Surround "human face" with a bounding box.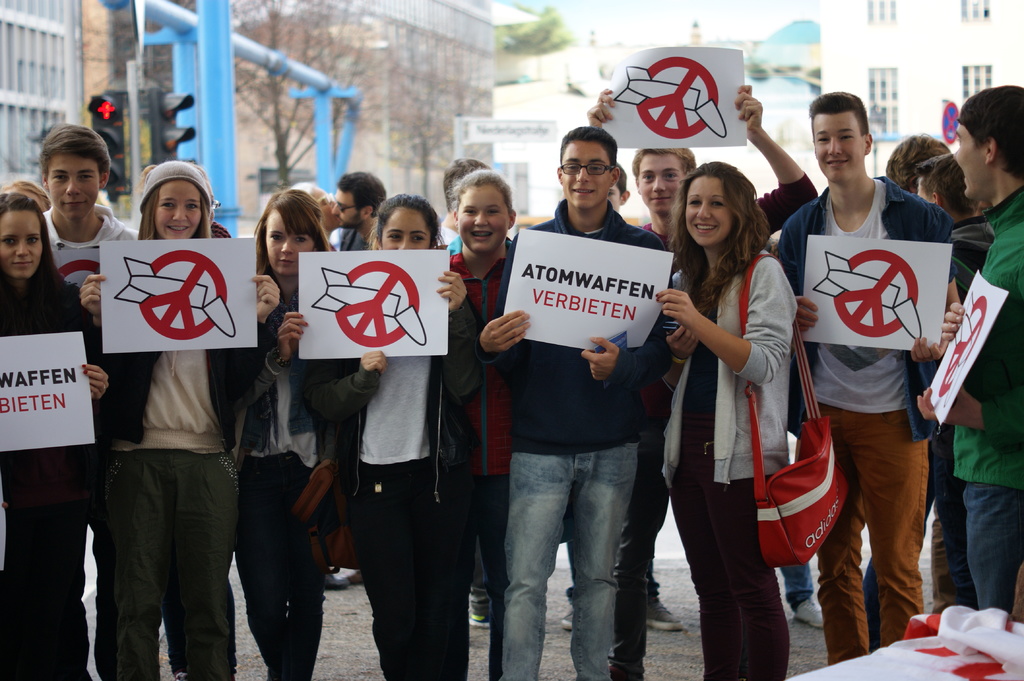
<region>150, 182, 211, 236</region>.
